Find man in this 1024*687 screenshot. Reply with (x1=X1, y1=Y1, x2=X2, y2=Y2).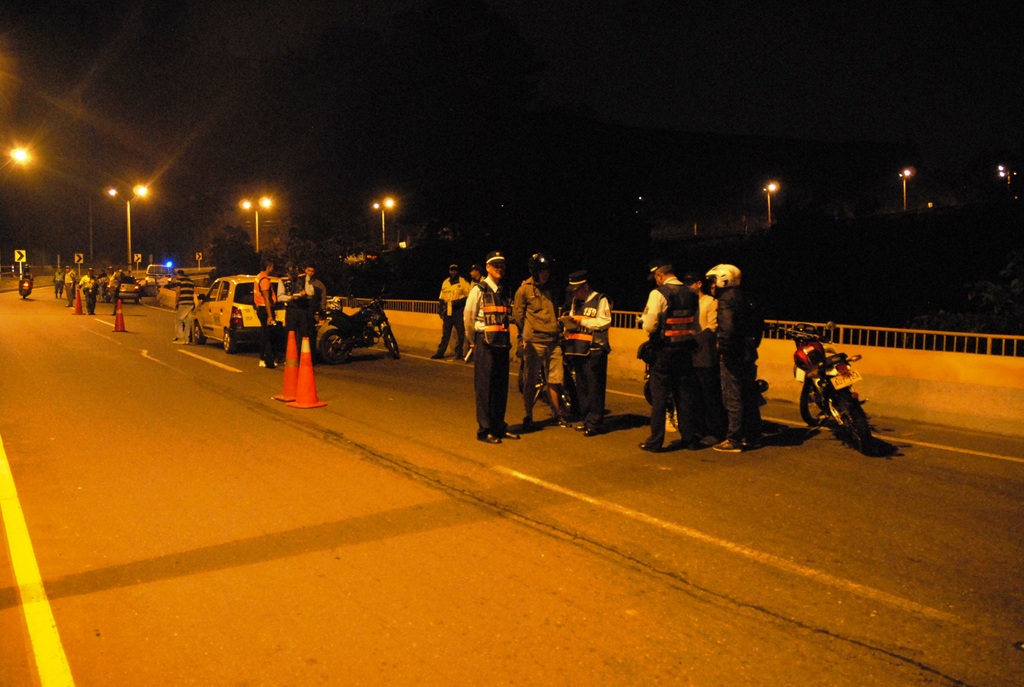
(x1=301, y1=263, x2=328, y2=358).
